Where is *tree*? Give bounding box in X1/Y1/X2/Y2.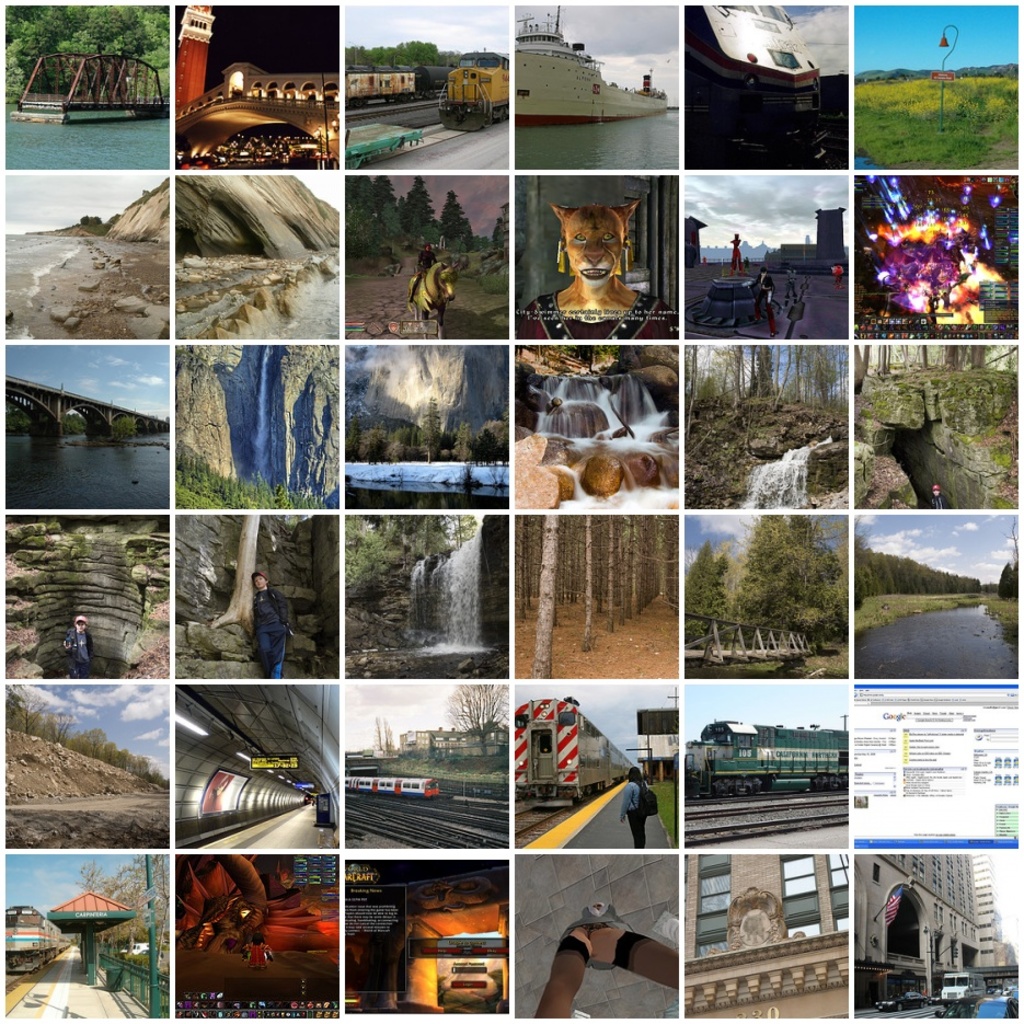
338/506/482/625.
